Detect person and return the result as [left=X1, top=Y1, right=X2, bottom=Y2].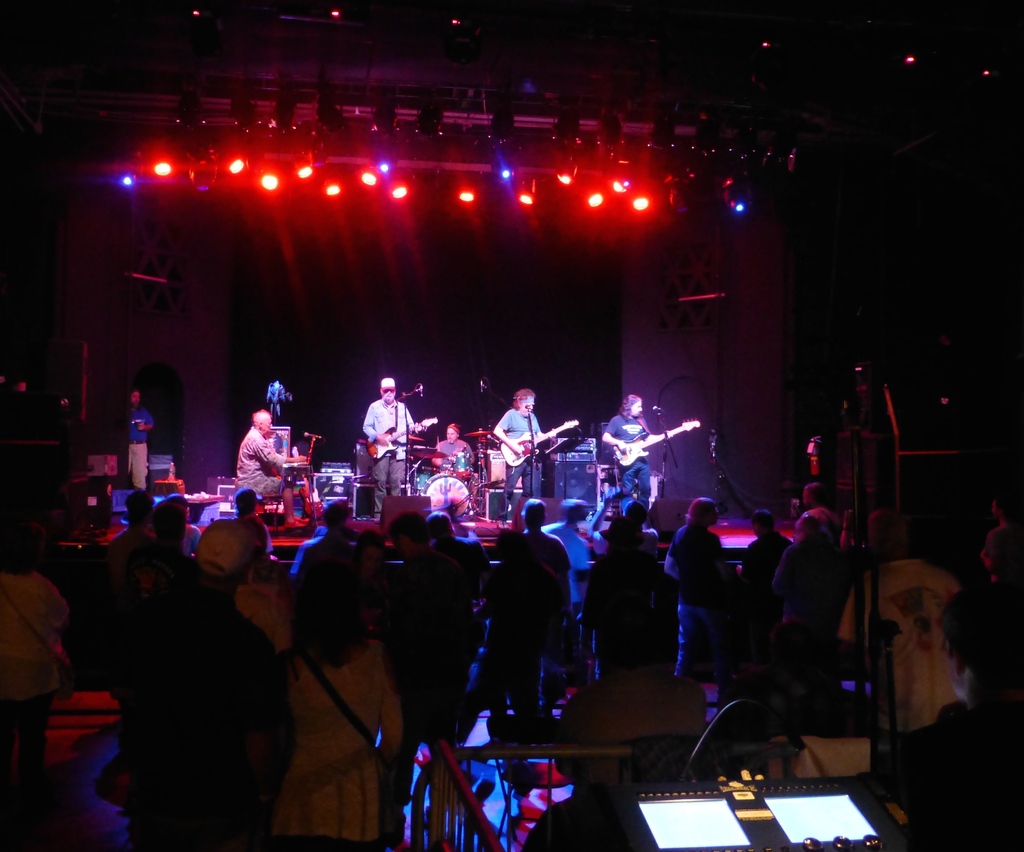
[left=276, top=546, right=402, bottom=851].
